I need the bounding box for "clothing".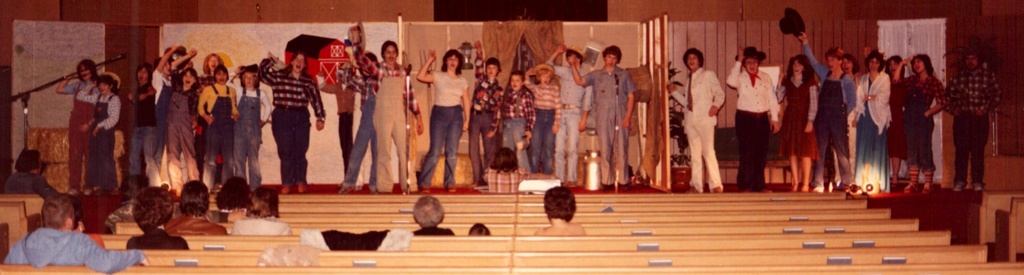
Here it is: (x1=360, y1=56, x2=410, y2=196).
